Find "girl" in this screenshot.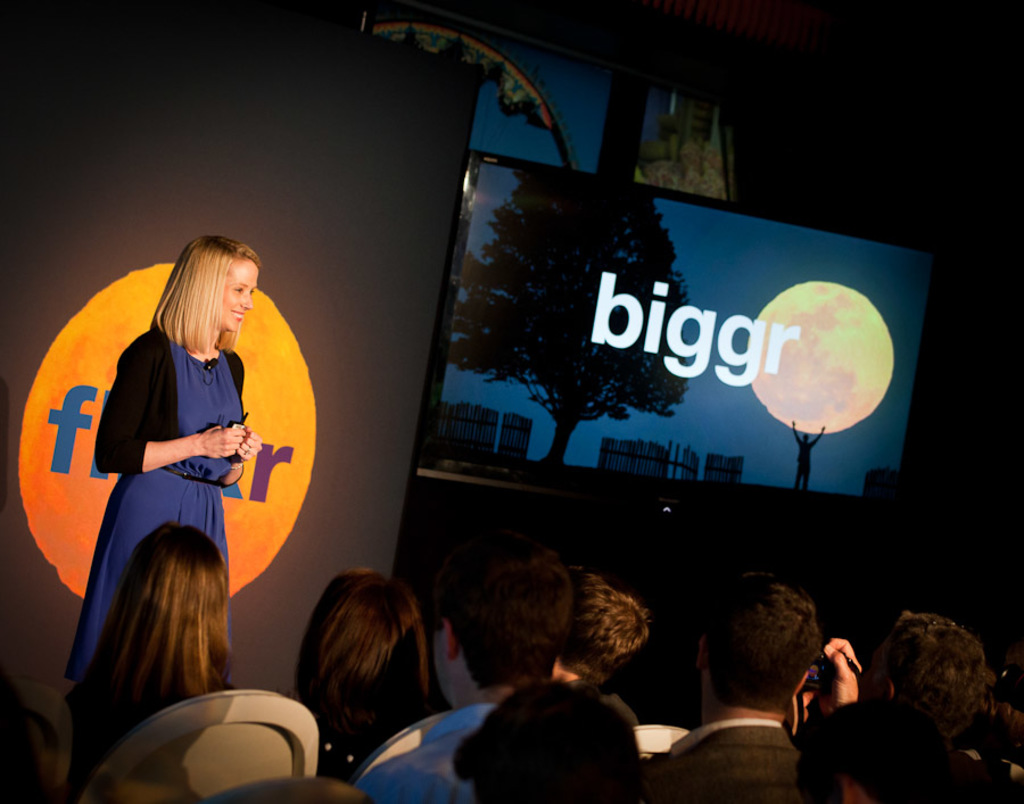
The bounding box for "girl" is (66, 524, 231, 739).
